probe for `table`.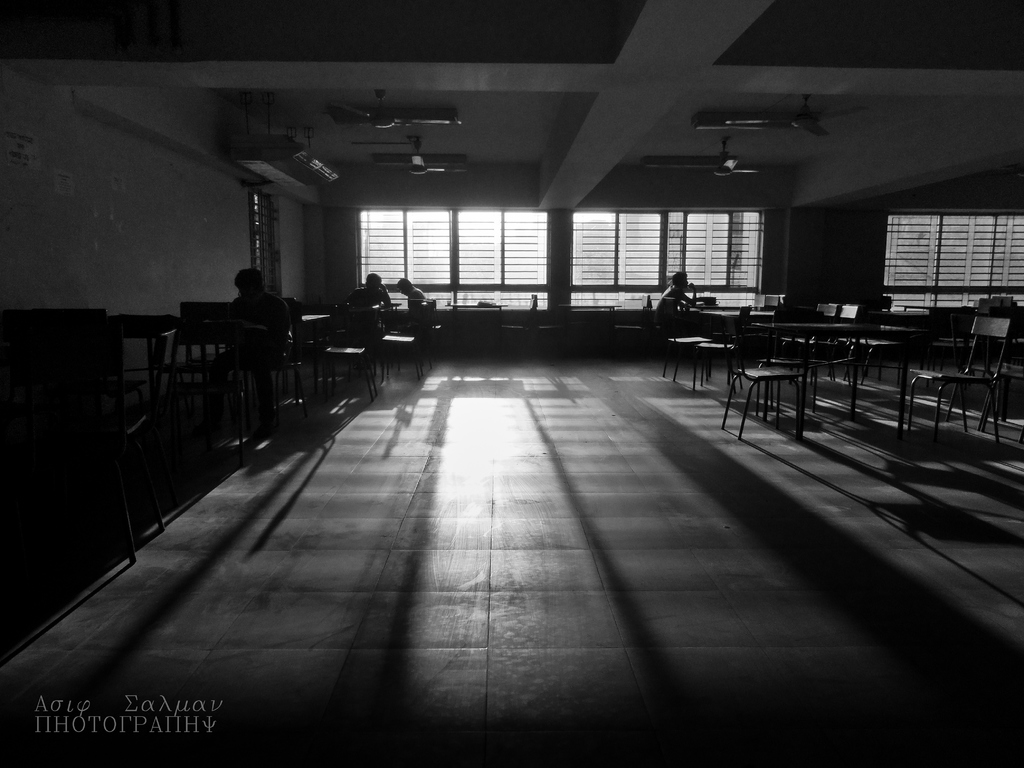
Probe result: <region>231, 304, 355, 402</region>.
